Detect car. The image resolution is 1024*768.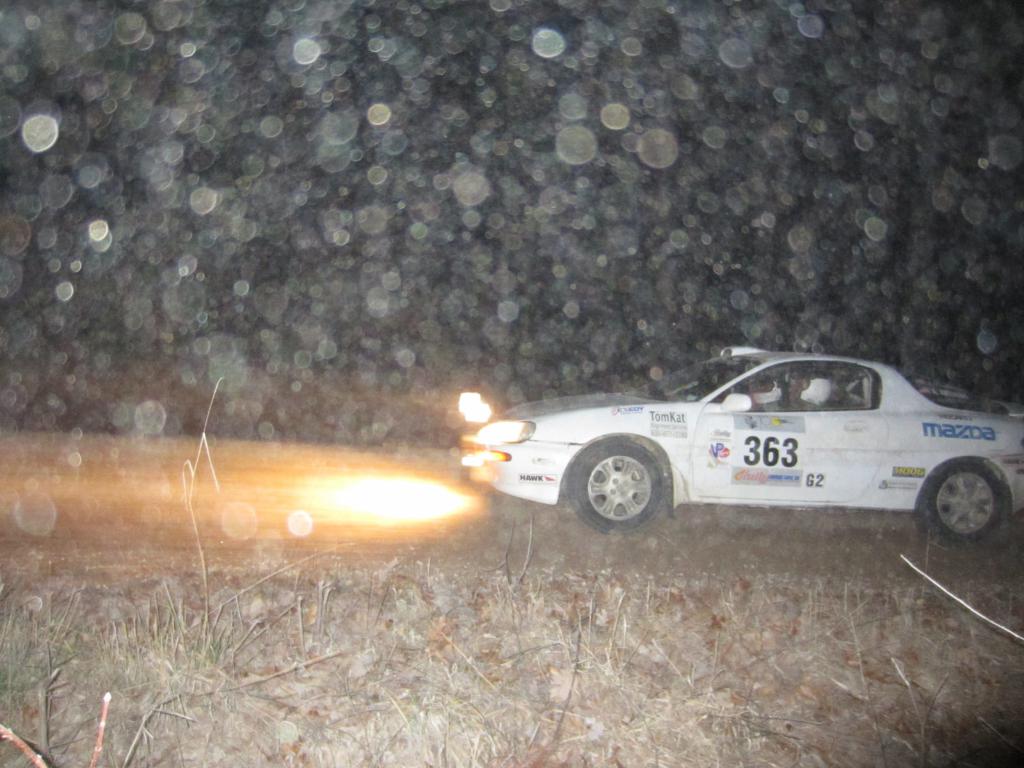
457, 349, 1023, 537.
